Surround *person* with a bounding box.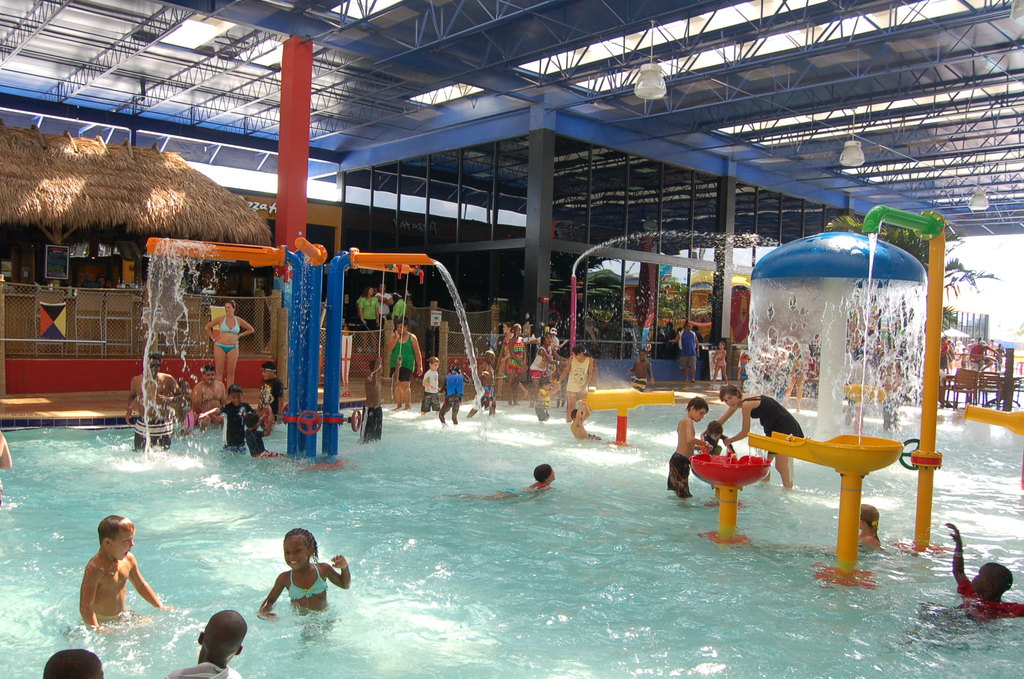
859 503 893 560.
